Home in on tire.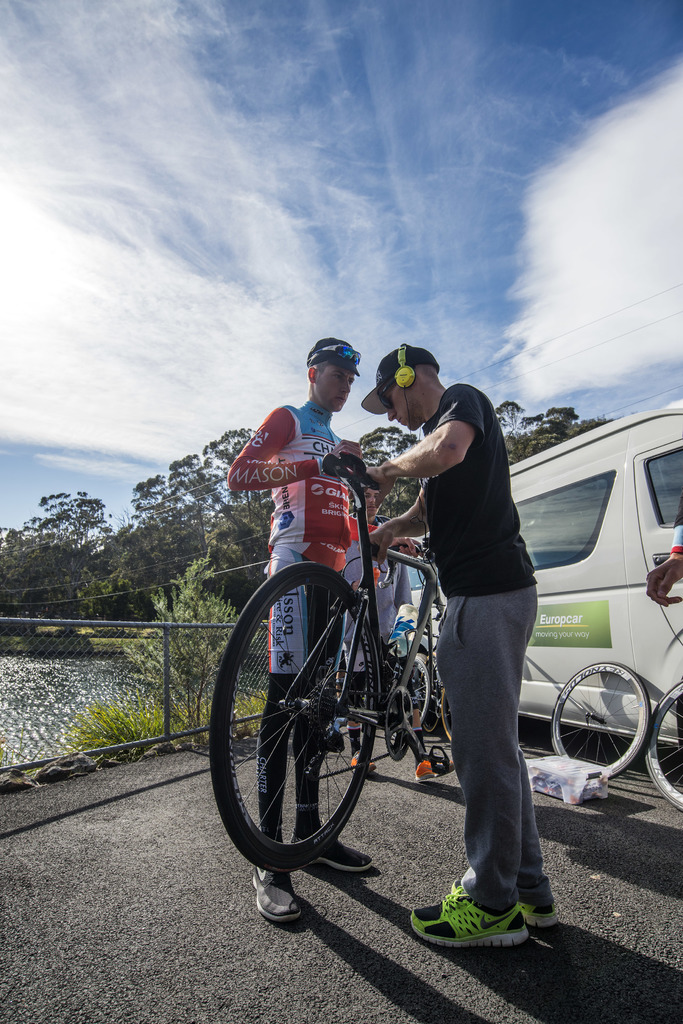
Homed in at (left=411, top=652, right=432, bottom=728).
